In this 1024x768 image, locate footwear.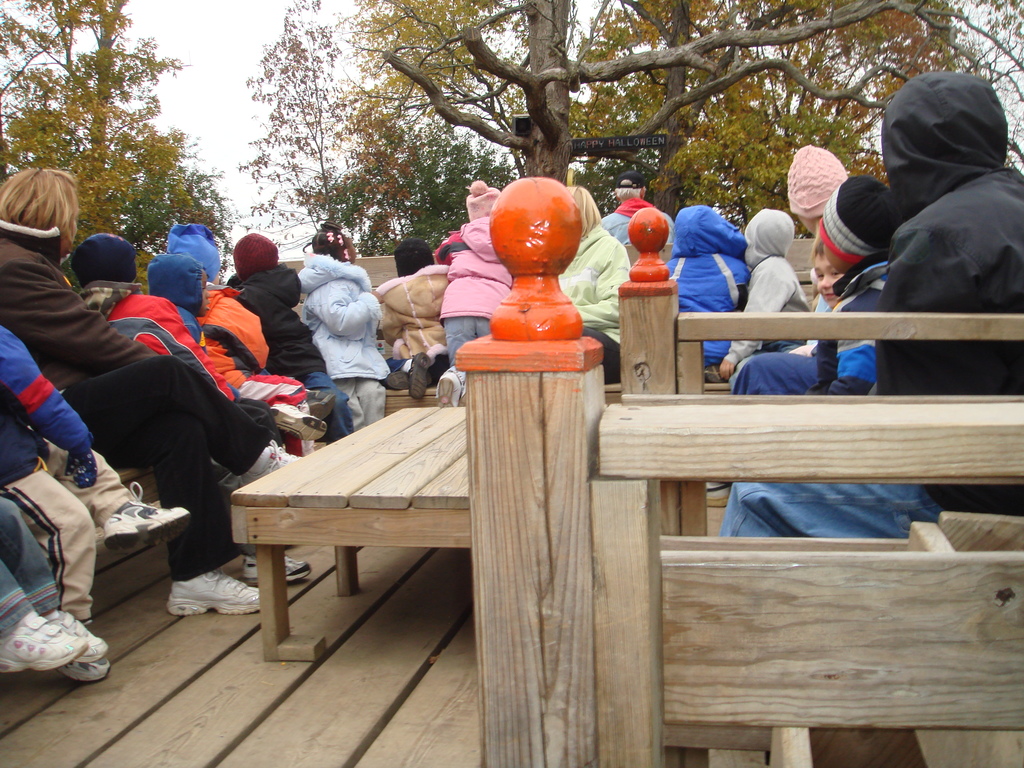
Bounding box: pyautogui.locateOnScreen(48, 609, 110, 667).
